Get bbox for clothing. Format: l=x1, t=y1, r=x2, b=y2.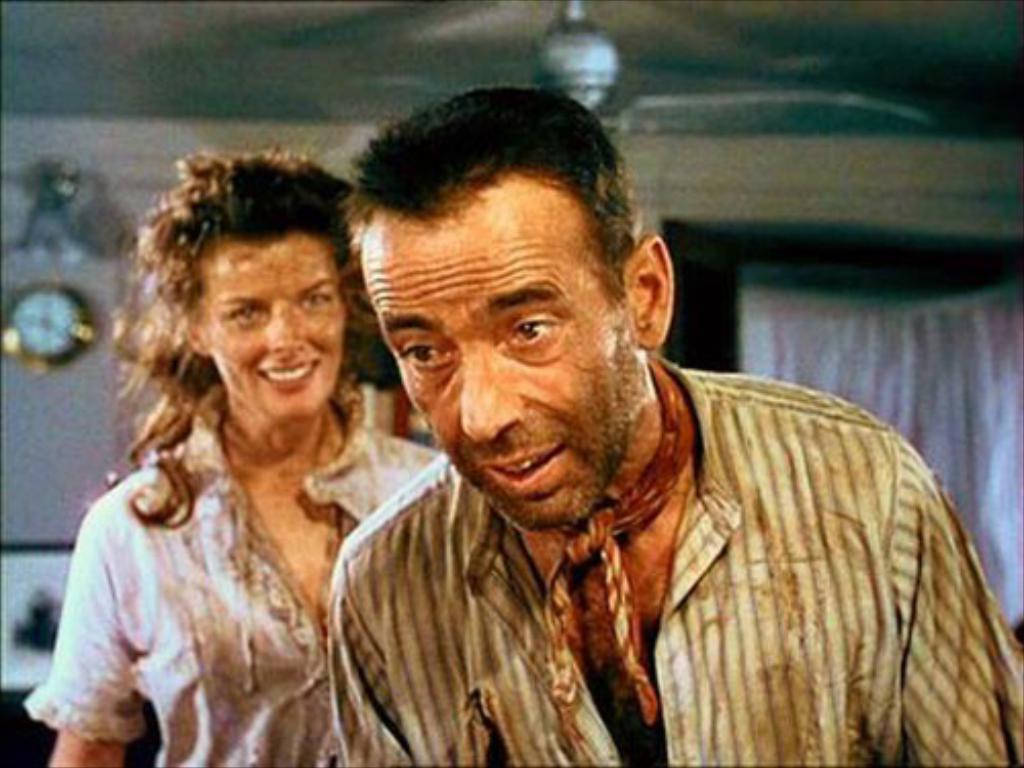
l=322, t=356, r=1022, b=766.
